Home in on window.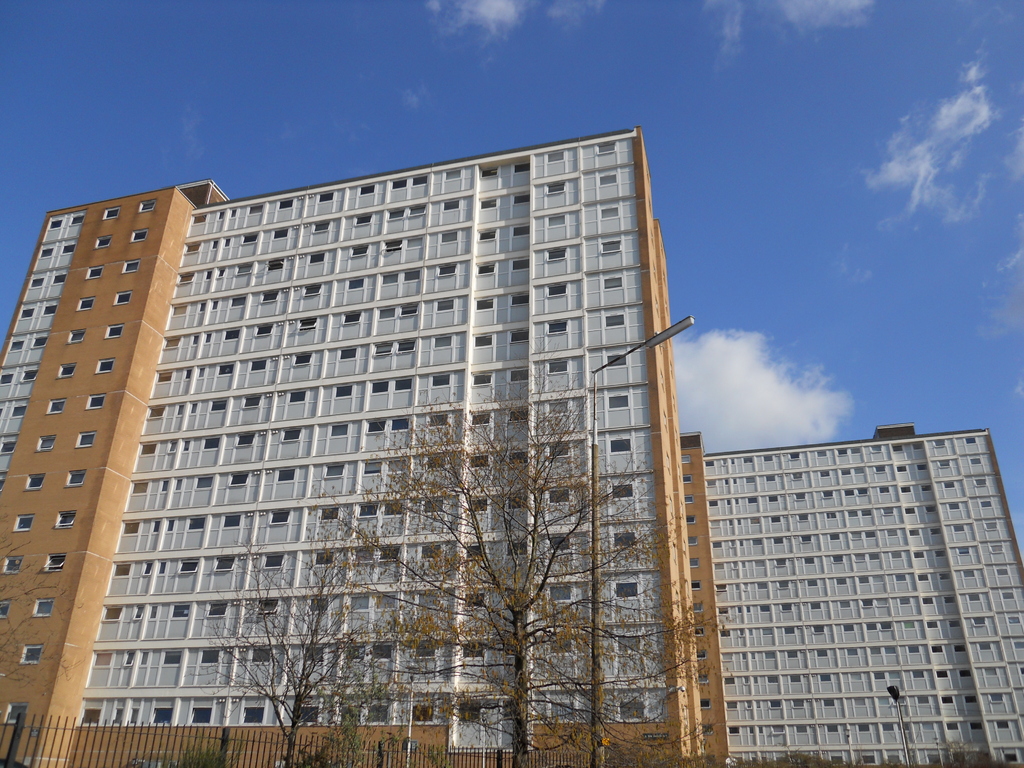
Homed in at x1=605, y1=242, x2=620, y2=257.
